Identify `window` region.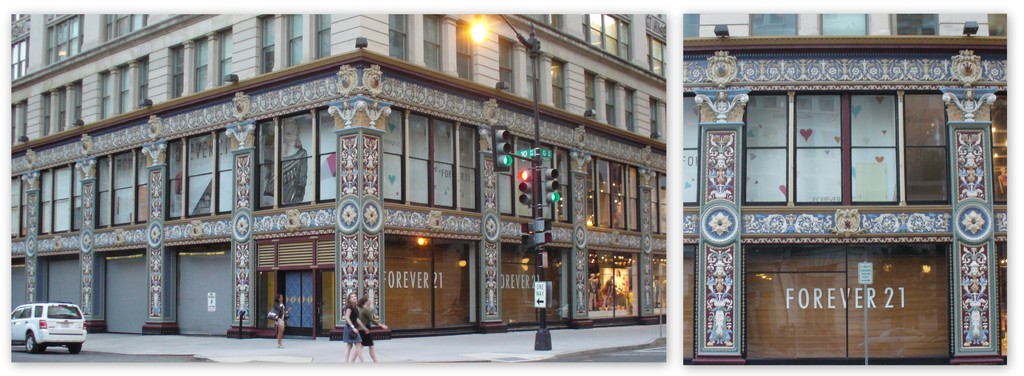
Region: <region>588, 249, 634, 310</region>.
